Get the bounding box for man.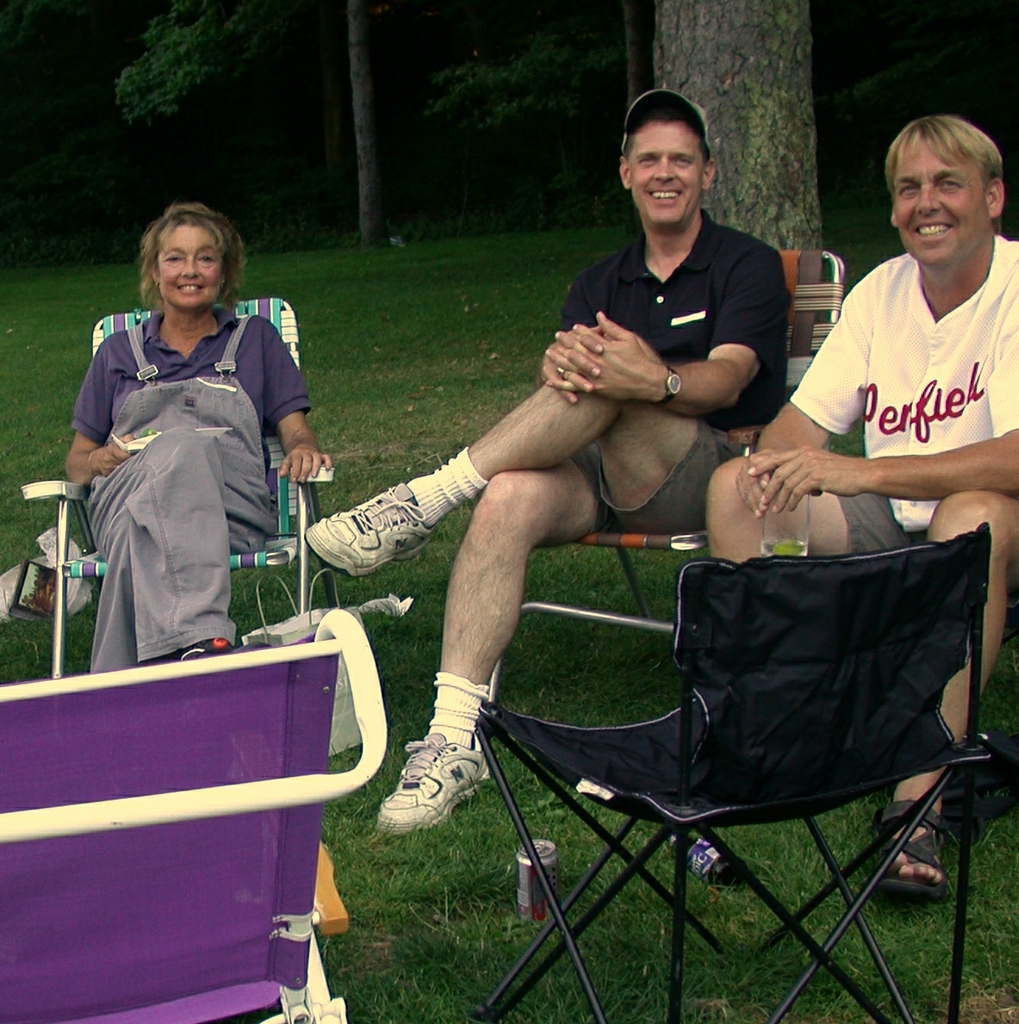
pyautogui.locateOnScreen(296, 88, 793, 844).
